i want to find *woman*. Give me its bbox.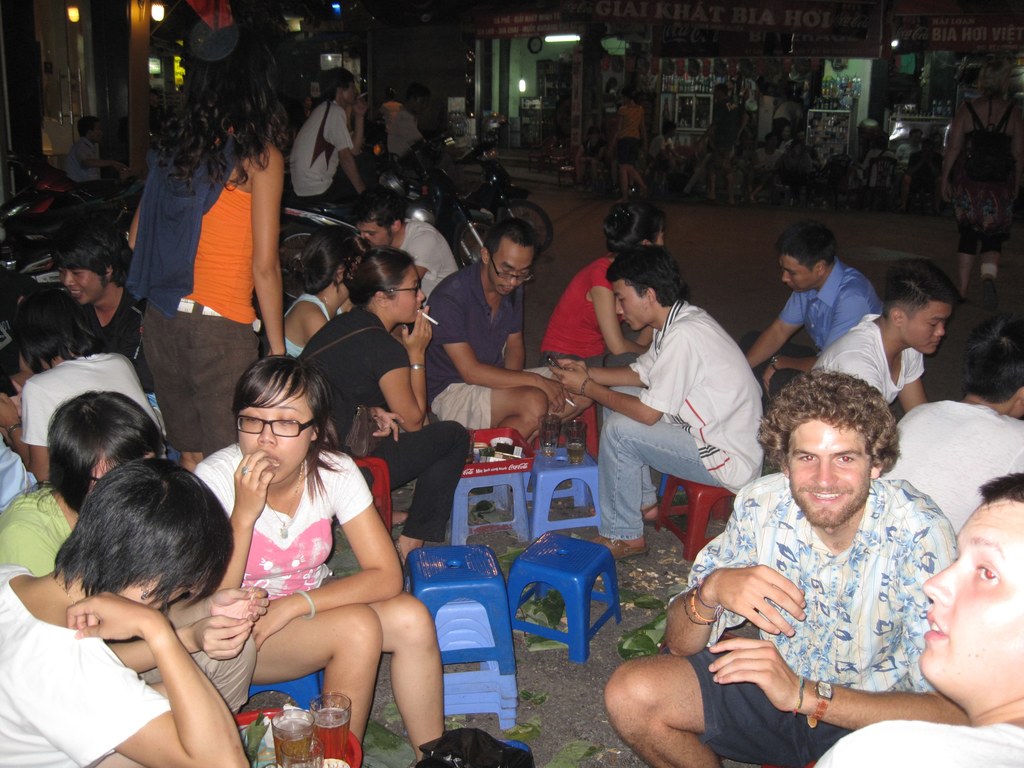
crop(600, 84, 637, 180).
